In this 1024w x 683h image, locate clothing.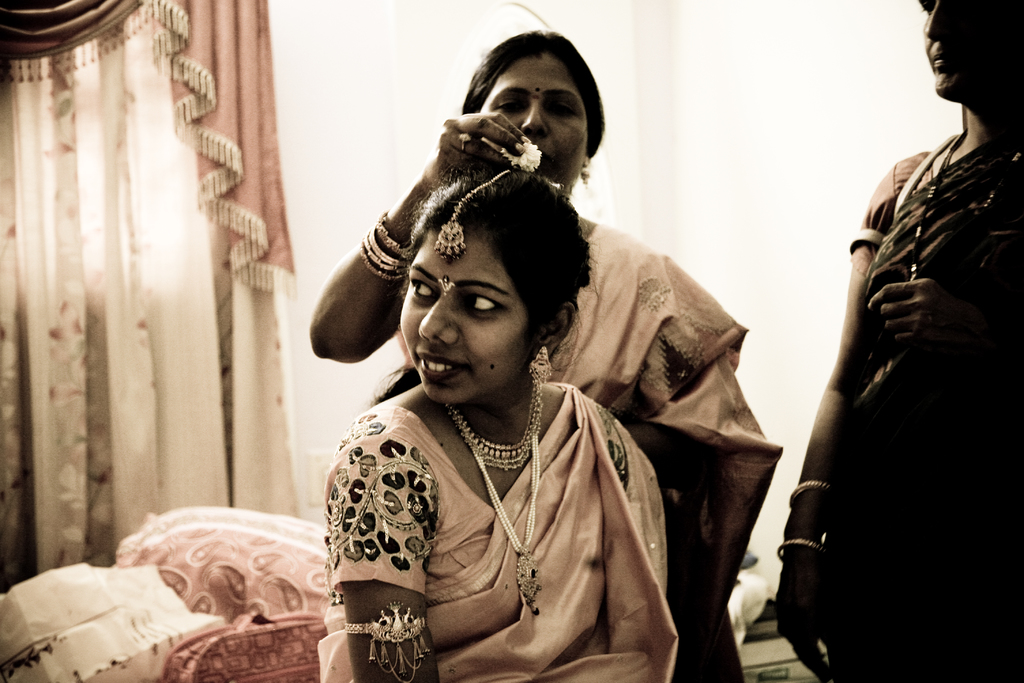
Bounding box: bbox=[305, 299, 694, 681].
